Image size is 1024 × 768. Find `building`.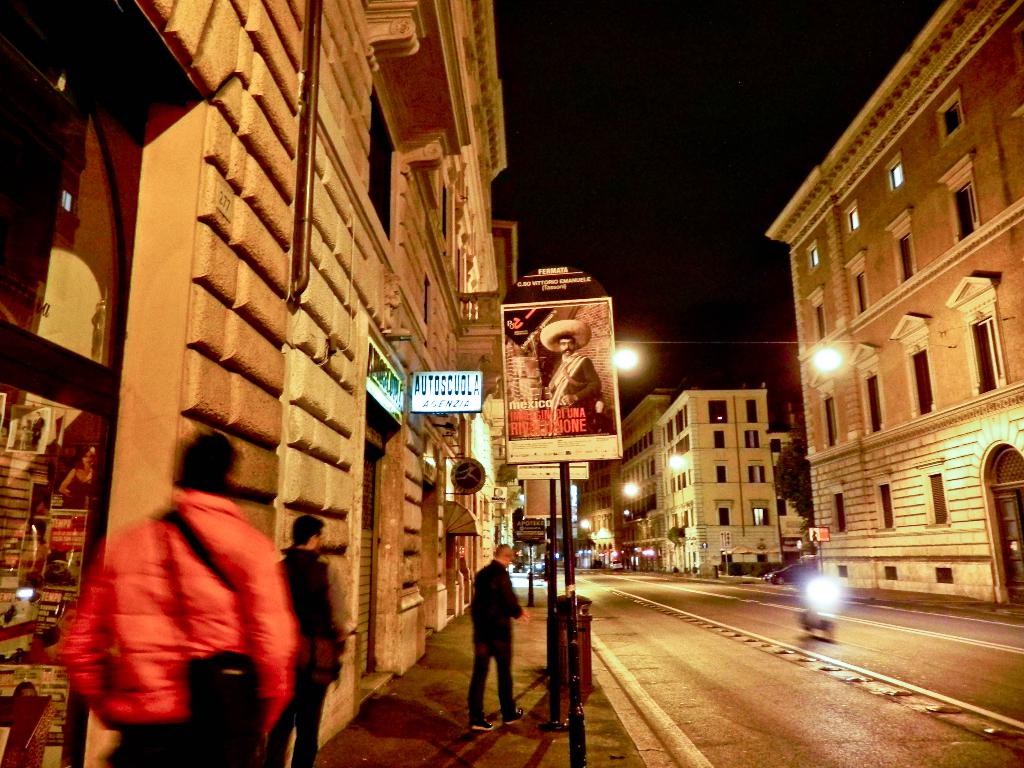
766/0/1023/605.
